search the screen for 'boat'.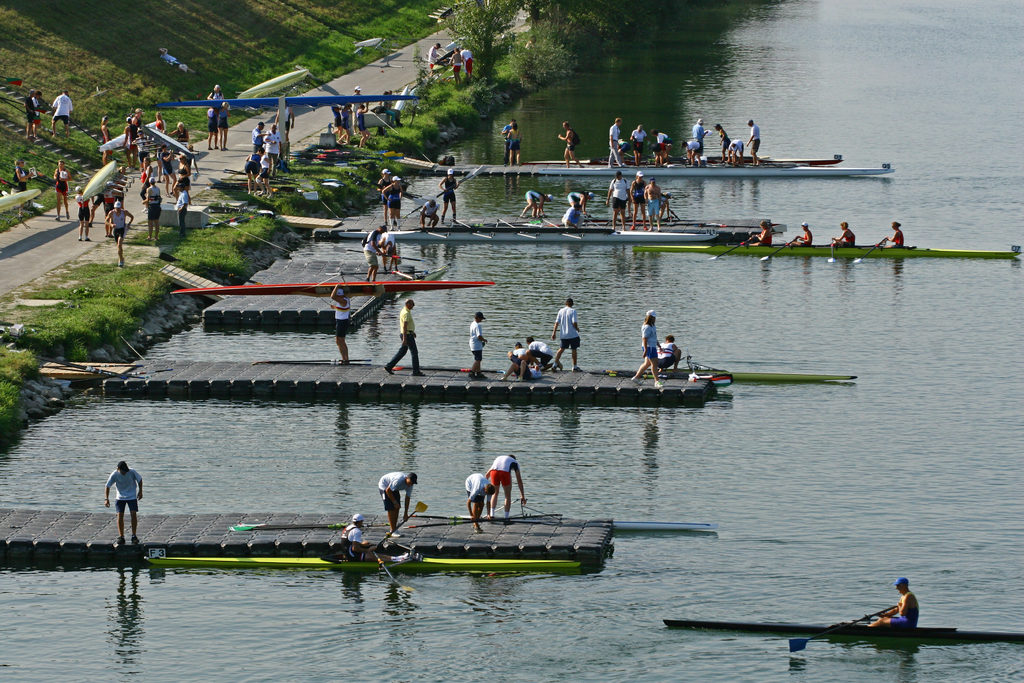
Found at 339, 226, 717, 239.
